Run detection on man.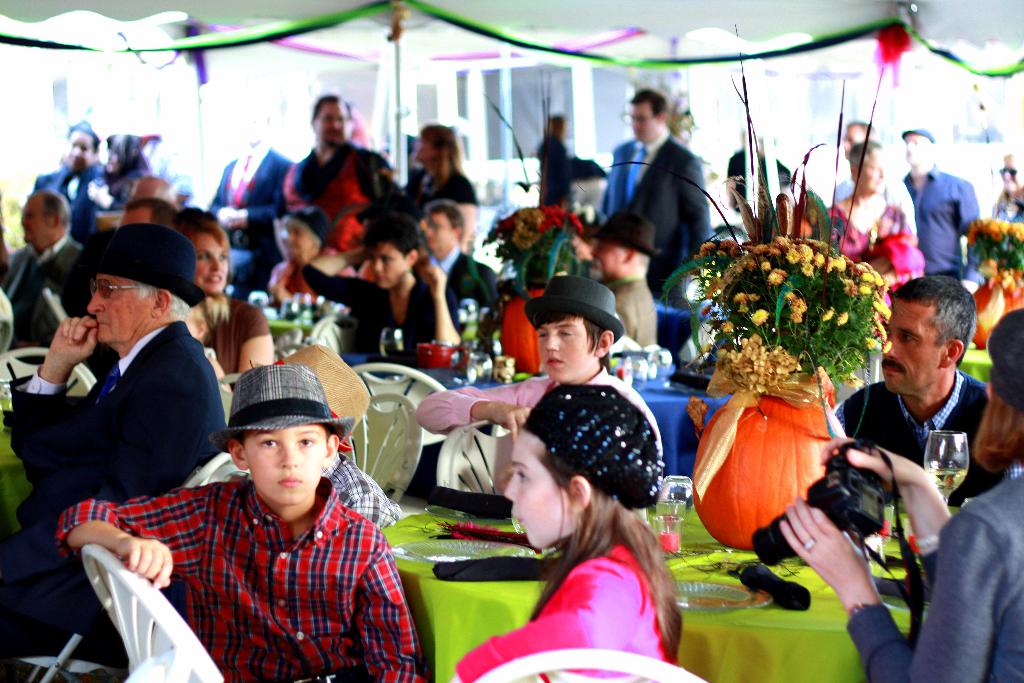
Result: bbox(424, 201, 497, 331).
